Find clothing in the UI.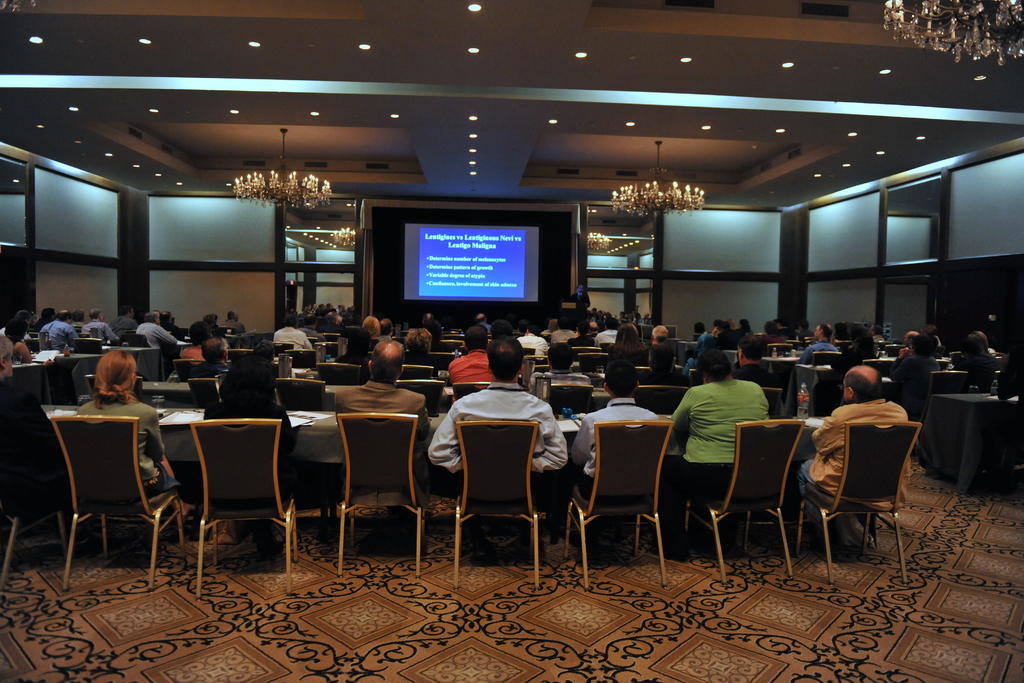
UI element at rect(333, 354, 371, 381).
